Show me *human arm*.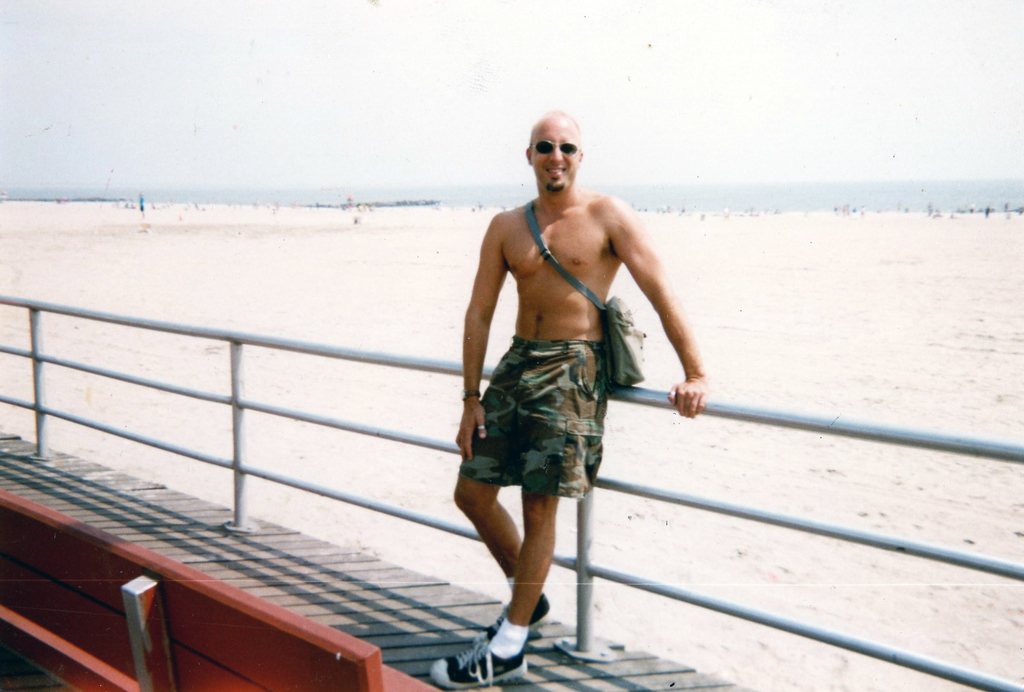
*human arm* is here: Rect(609, 191, 720, 426).
